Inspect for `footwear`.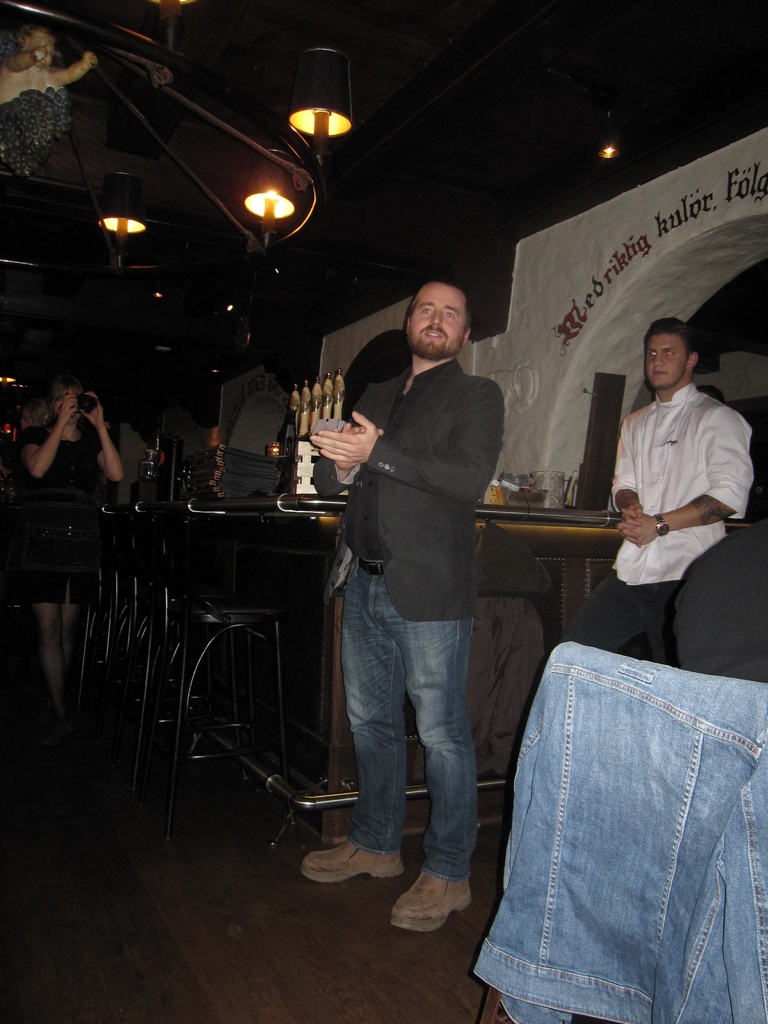
Inspection: x1=300, y1=841, x2=405, y2=879.
